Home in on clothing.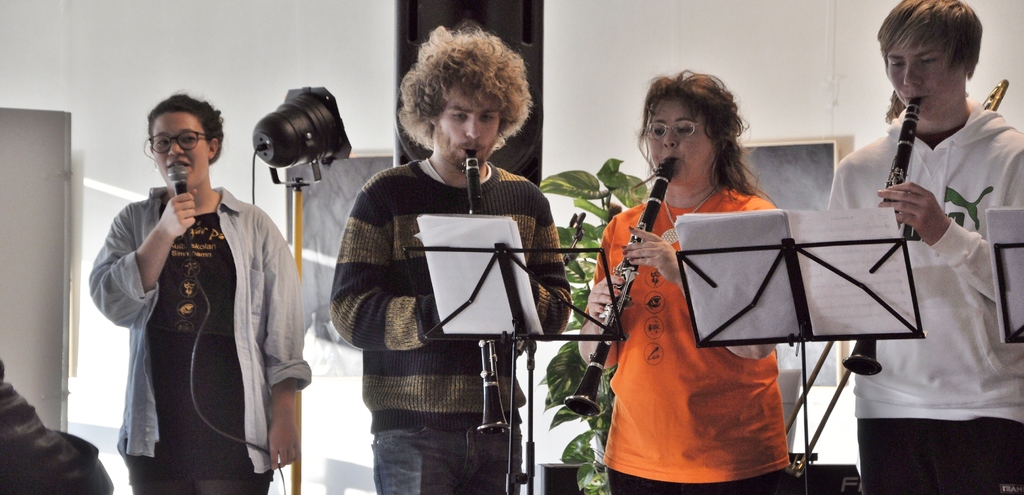
Homed in at x1=86 y1=185 x2=311 y2=494.
